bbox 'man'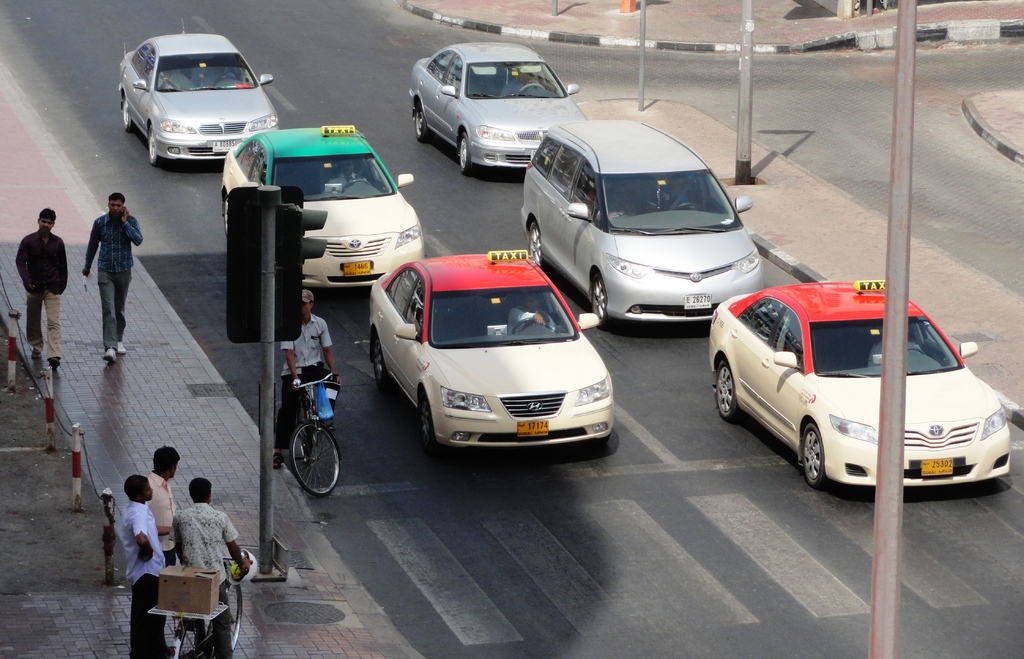
box(141, 445, 184, 571)
